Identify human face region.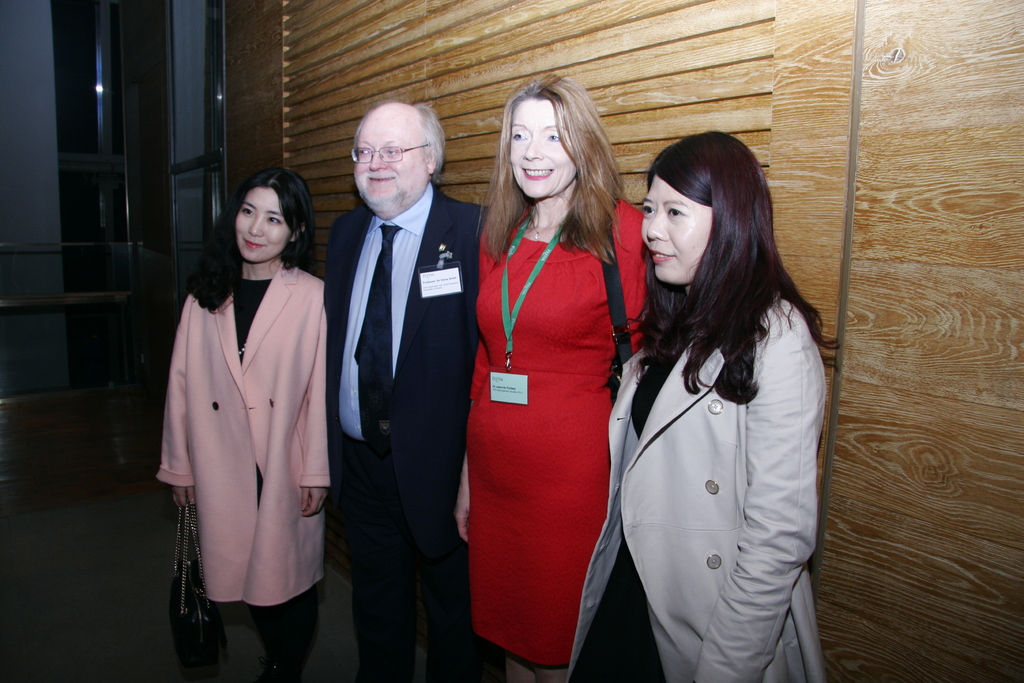
Region: <bbox>509, 97, 576, 195</bbox>.
